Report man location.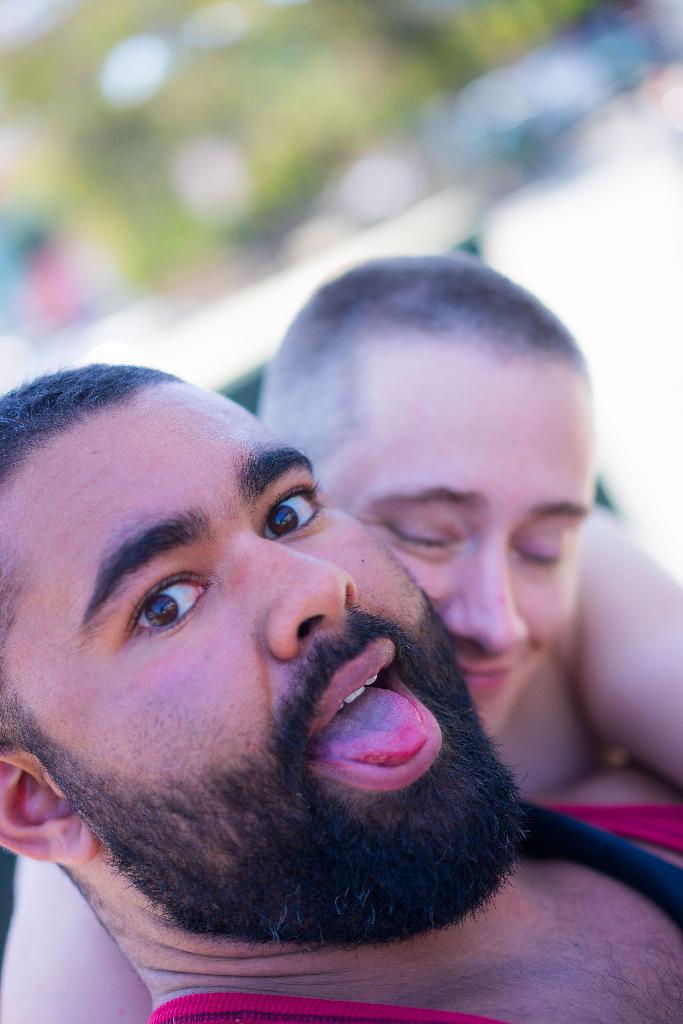
Report: BBox(0, 252, 682, 1023).
